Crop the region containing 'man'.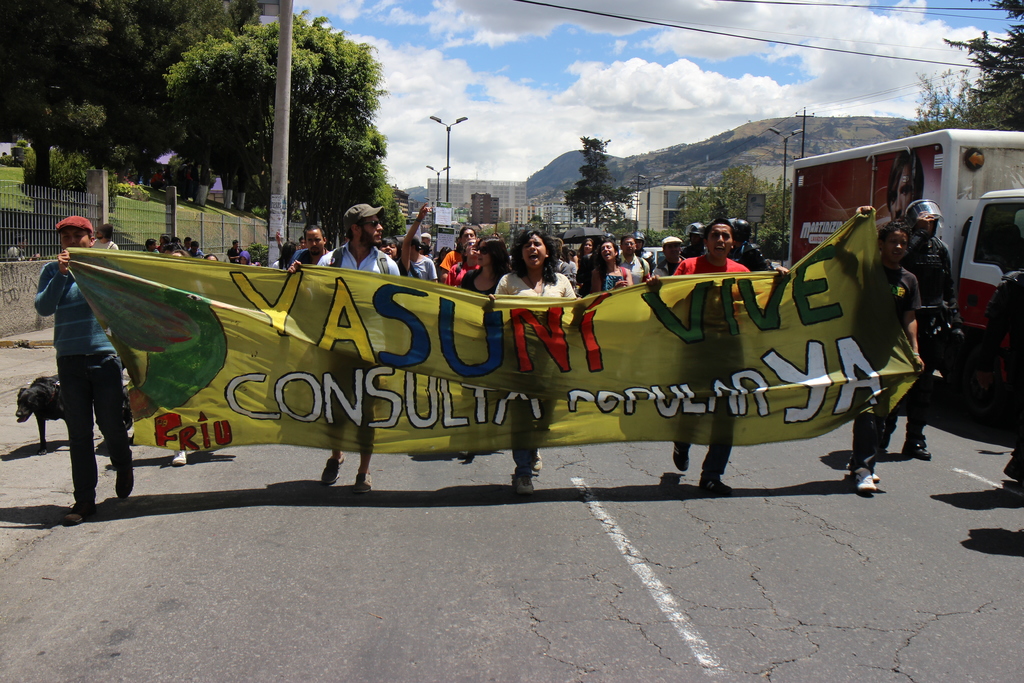
Crop region: [left=227, top=240, right=243, bottom=264].
